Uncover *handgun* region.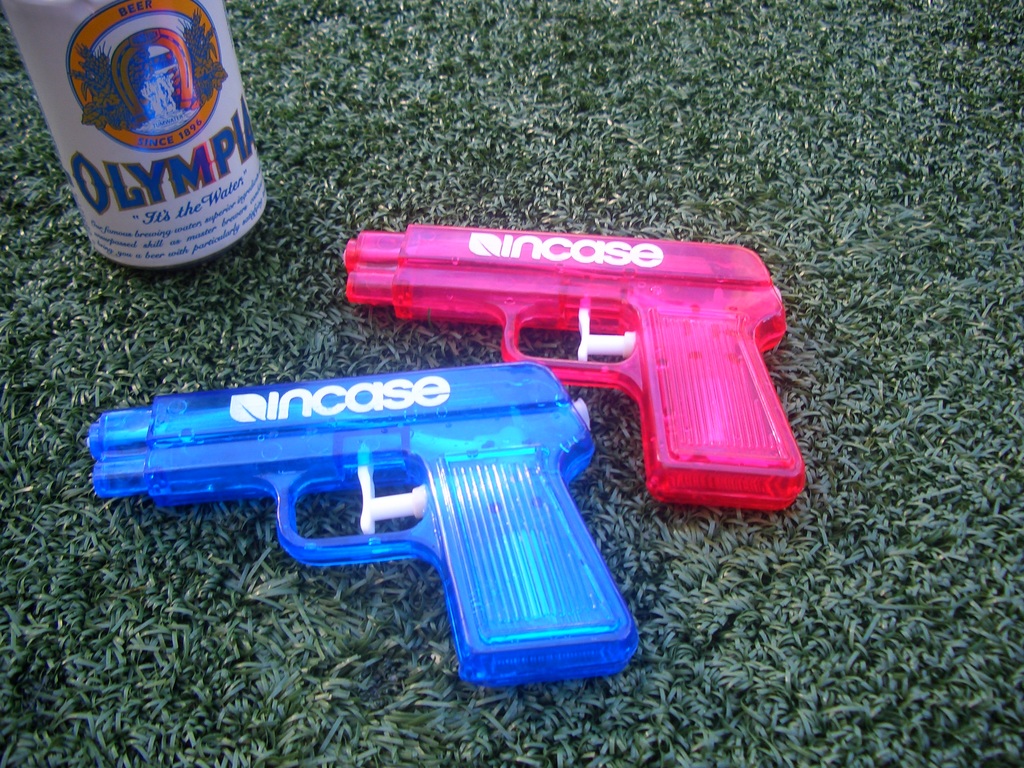
Uncovered: [x1=340, y1=222, x2=811, y2=513].
